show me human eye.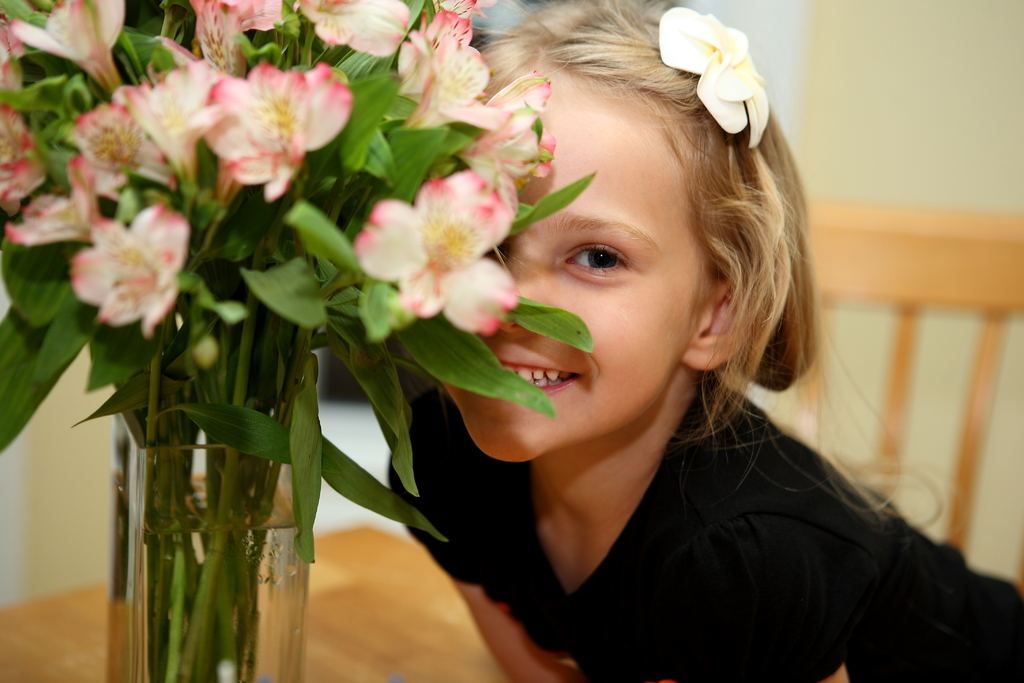
human eye is here: <region>556, 227, 655, 287</region>.
